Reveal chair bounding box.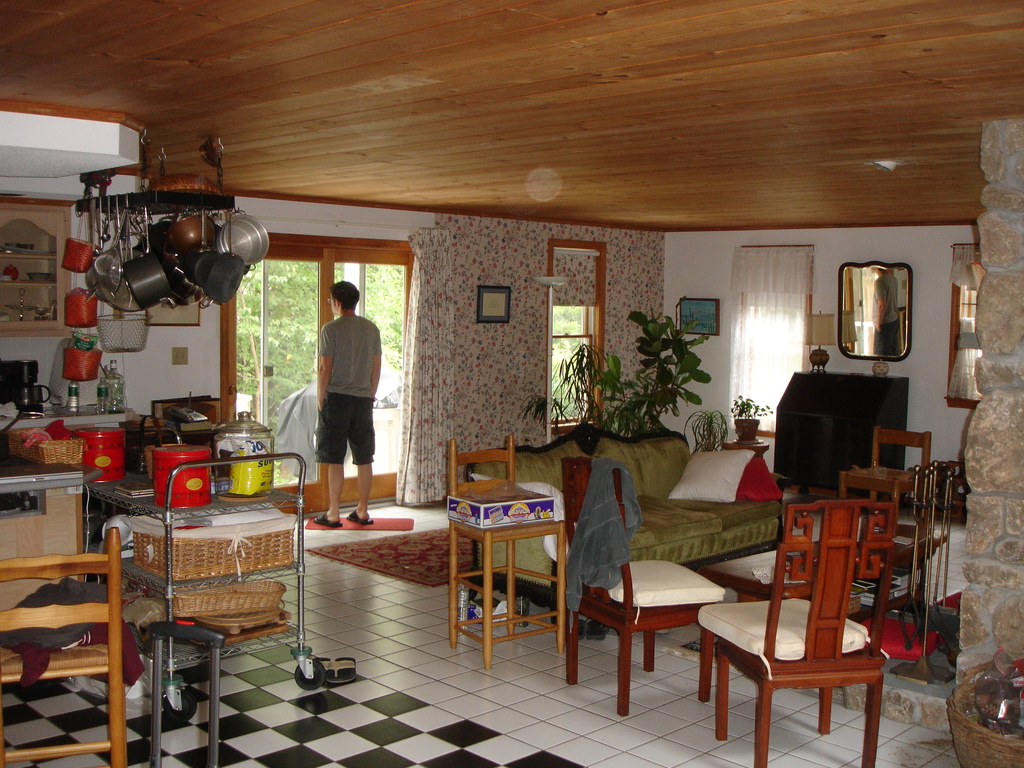
Revealed: 0, 527, 127, 767.
